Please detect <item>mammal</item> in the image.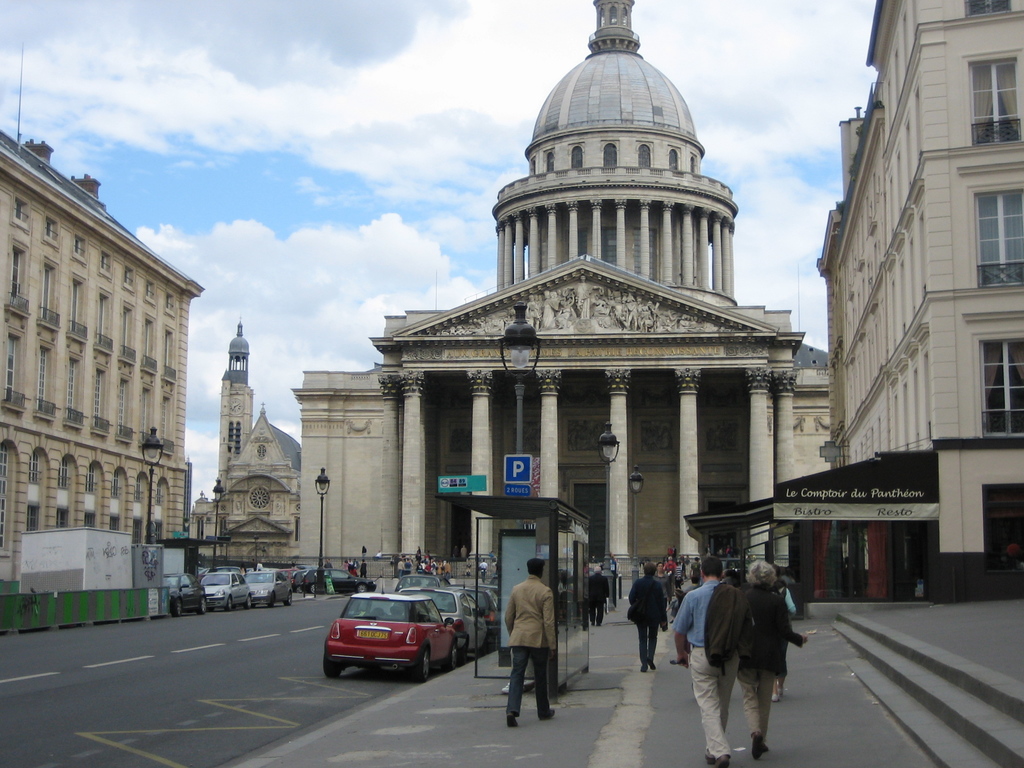
(325,559,333,575).
